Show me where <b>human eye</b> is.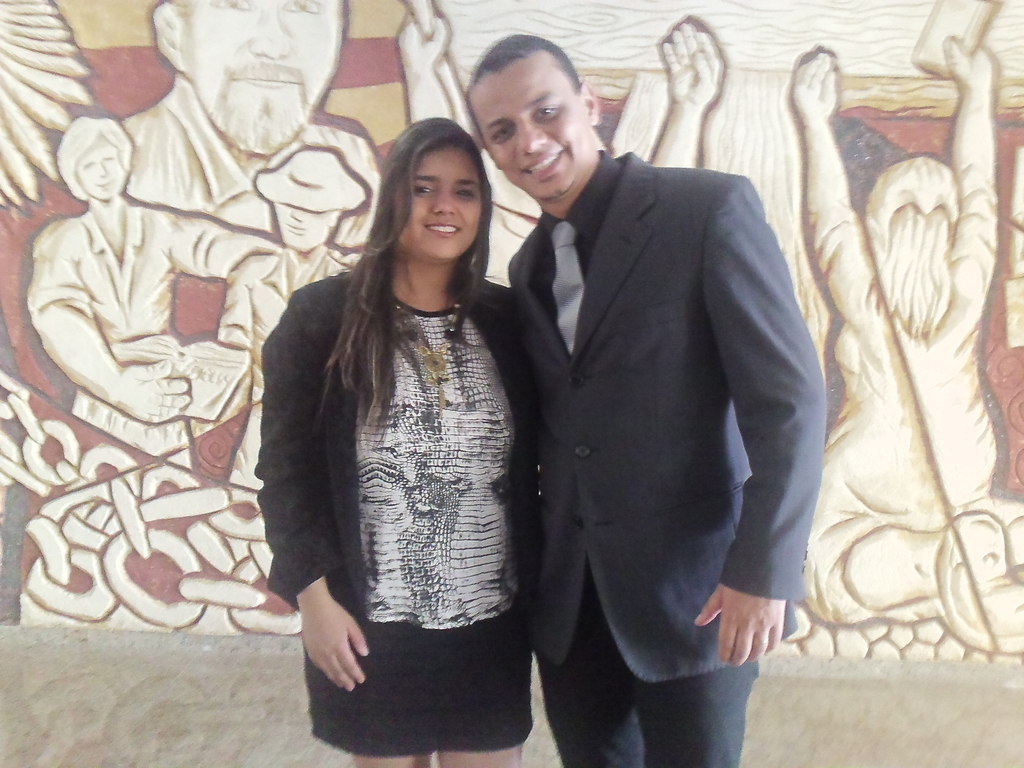
<b>human eye</b> is at box(536, 103, 558, 120).
